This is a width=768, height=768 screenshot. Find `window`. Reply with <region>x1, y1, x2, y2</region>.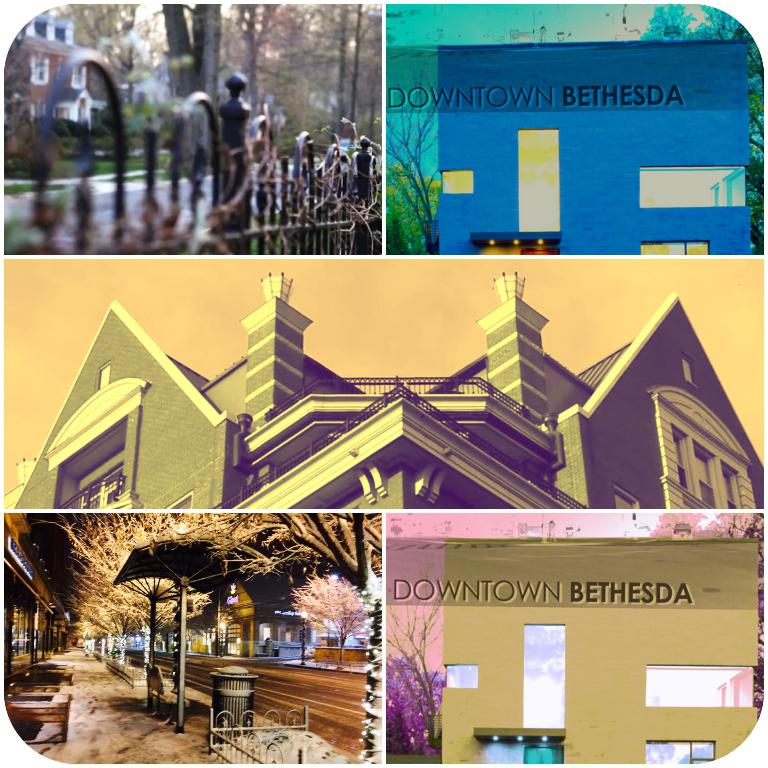
<region>442, 661, 479, 687</region>.
